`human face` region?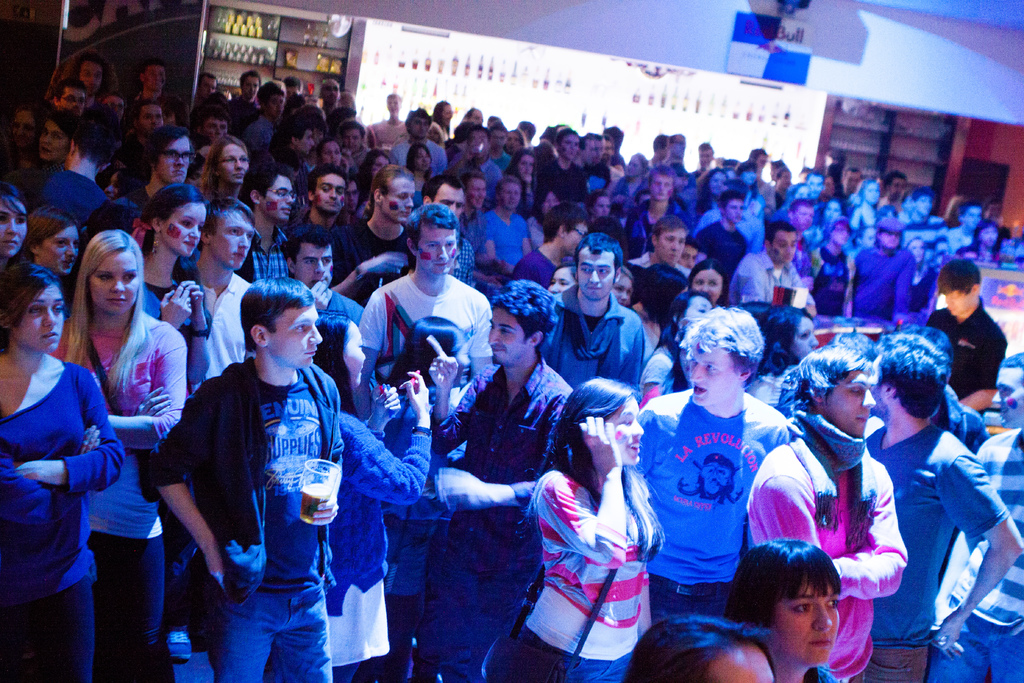
x1=650, y1=174, x2=673, y2=199
